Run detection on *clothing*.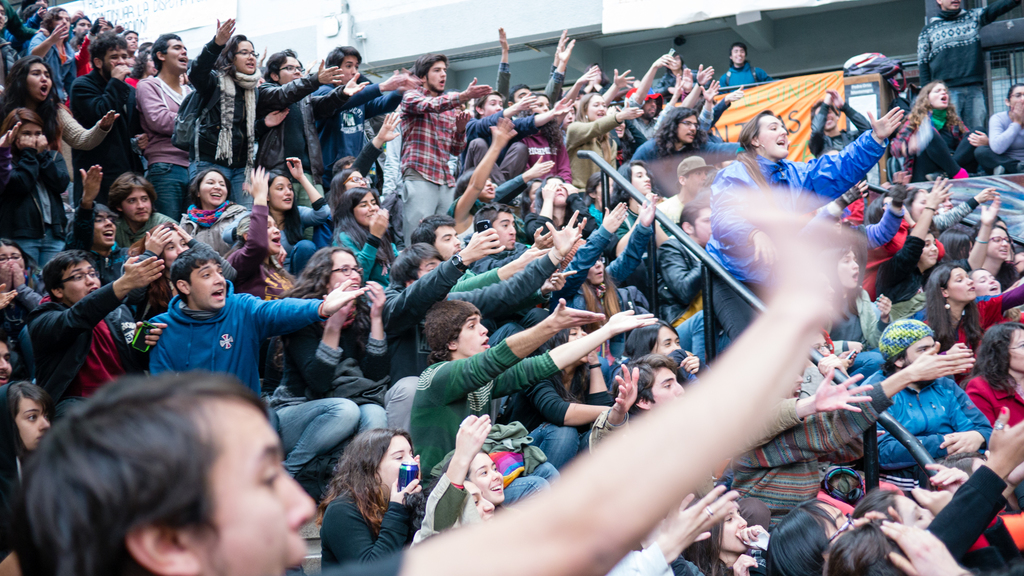
Result: crop(395, 81, 474, 252).
